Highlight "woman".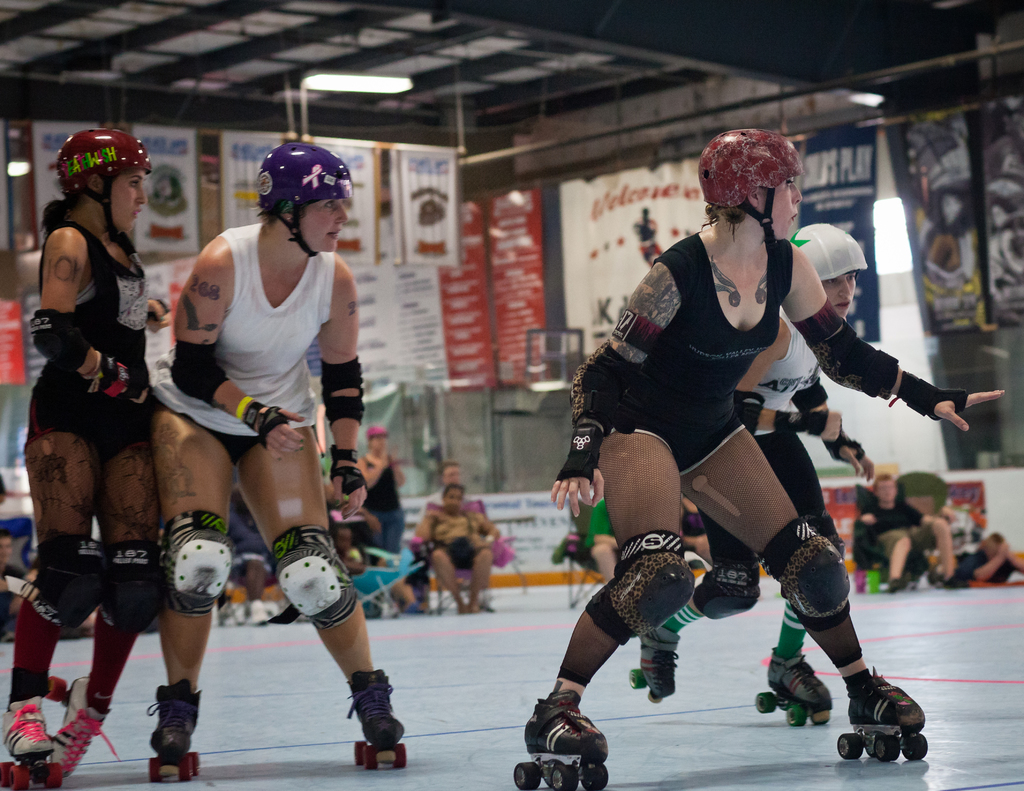
Highlighted region: [x1=636, y1=221, x2=874, y2=714].
